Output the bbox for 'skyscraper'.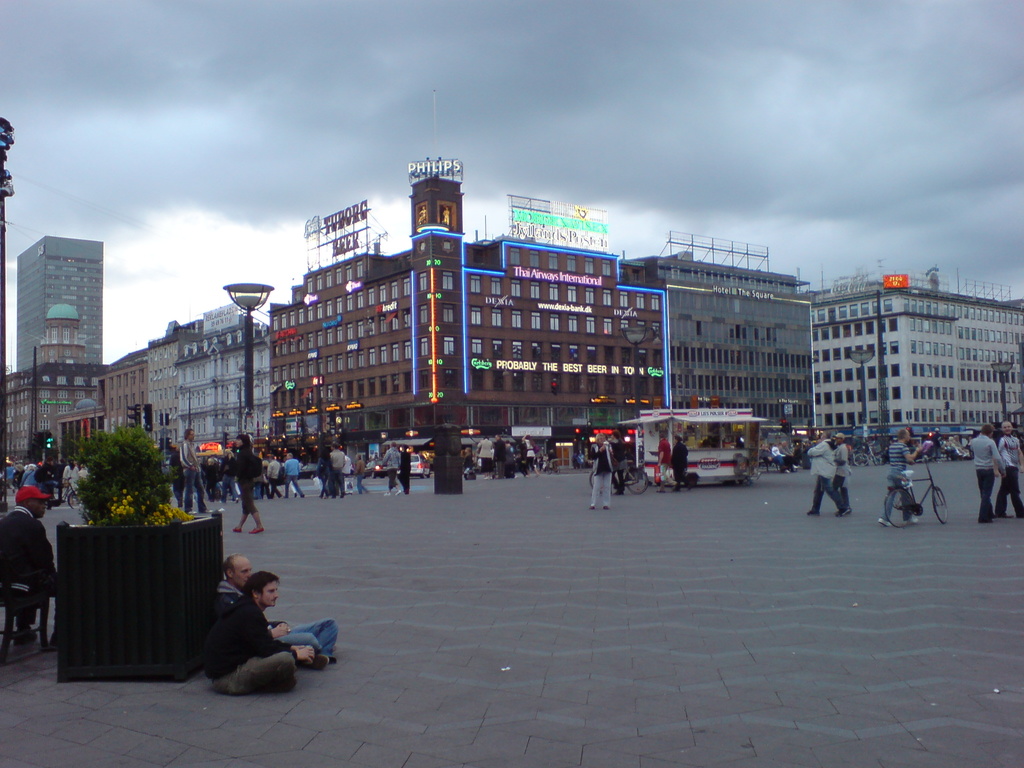
box(13, 228, 105, 365).
